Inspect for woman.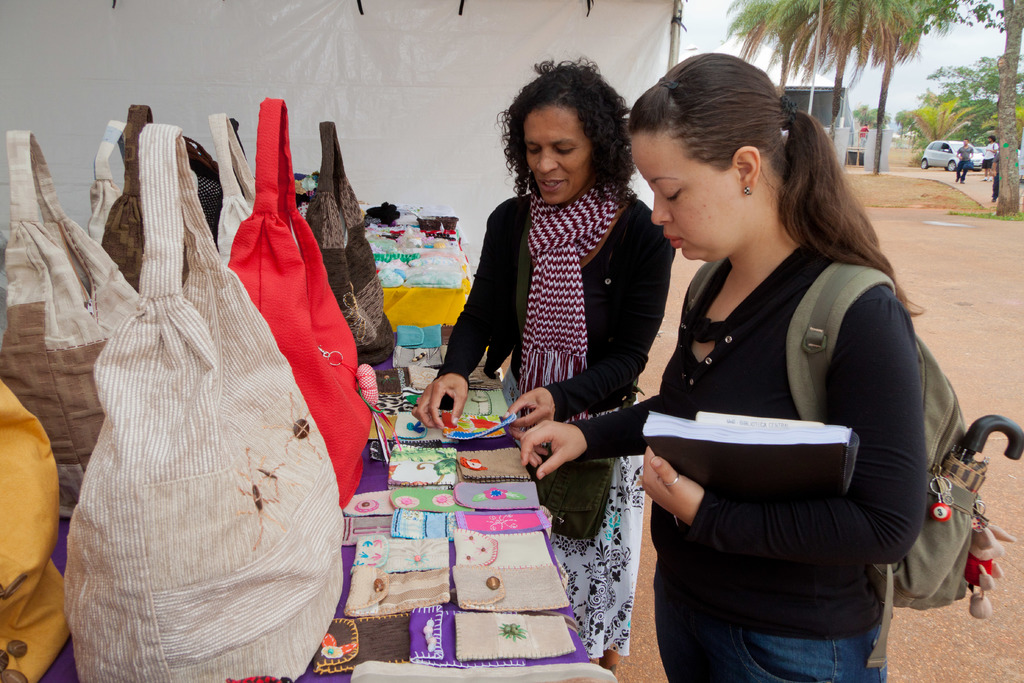
Inspection: box(415, 55, 676, 663).
